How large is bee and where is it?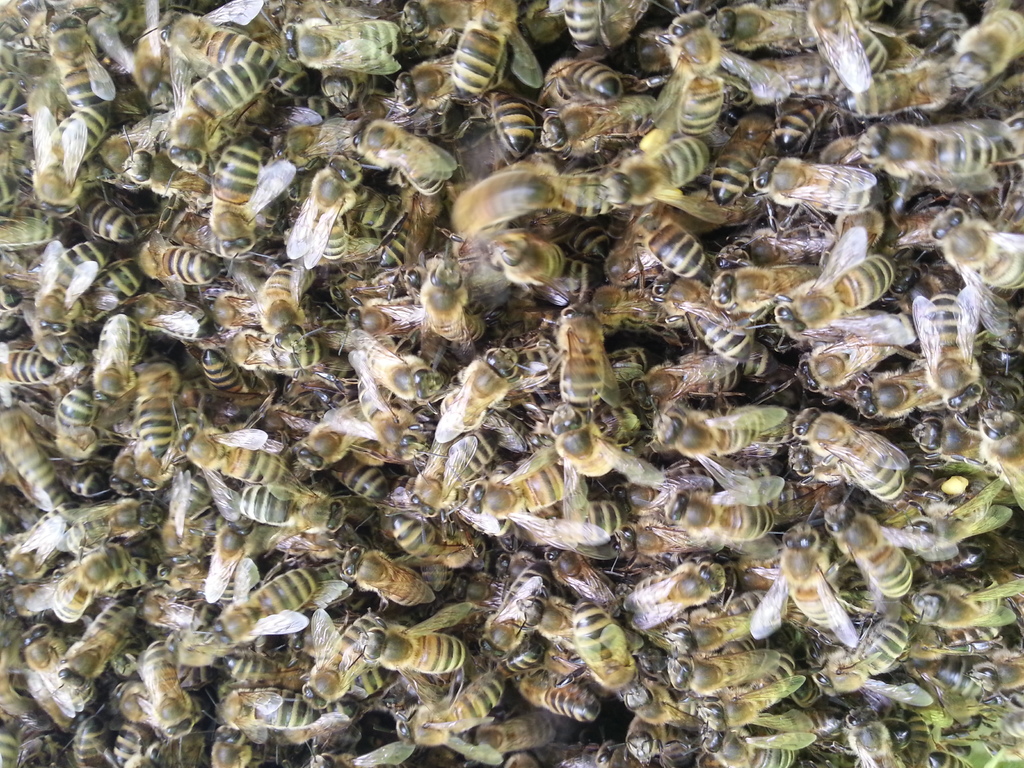
Bounding box: detection(353, 618, 478, 707).
